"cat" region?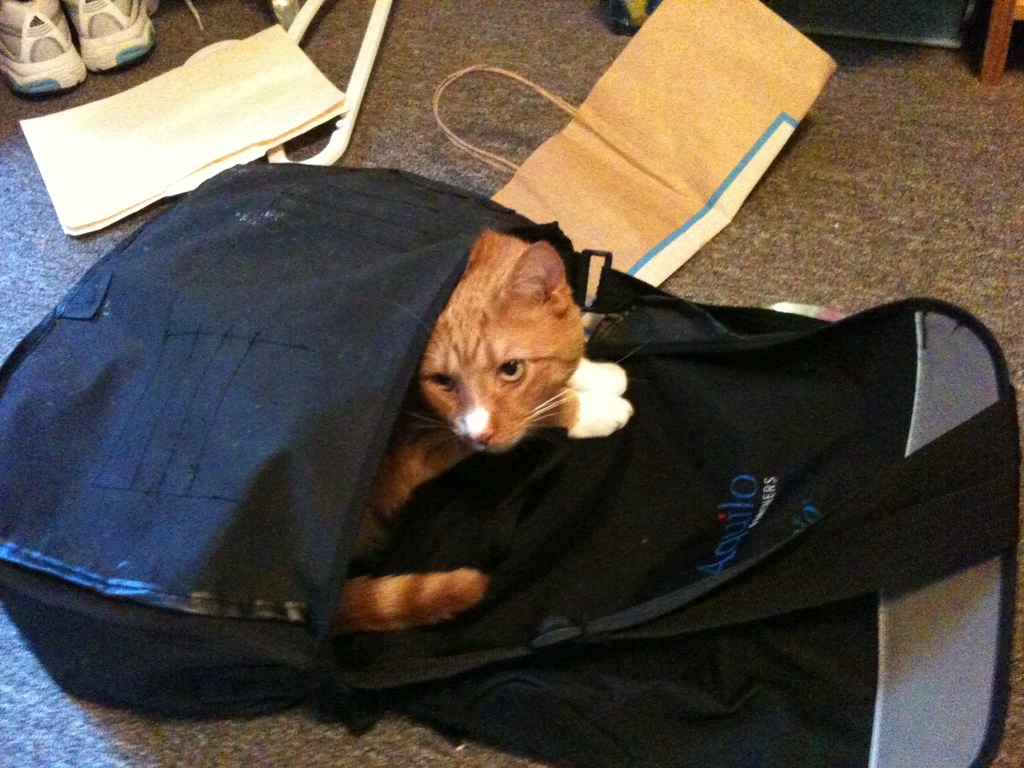
crop(337, 220, 629, 618)
